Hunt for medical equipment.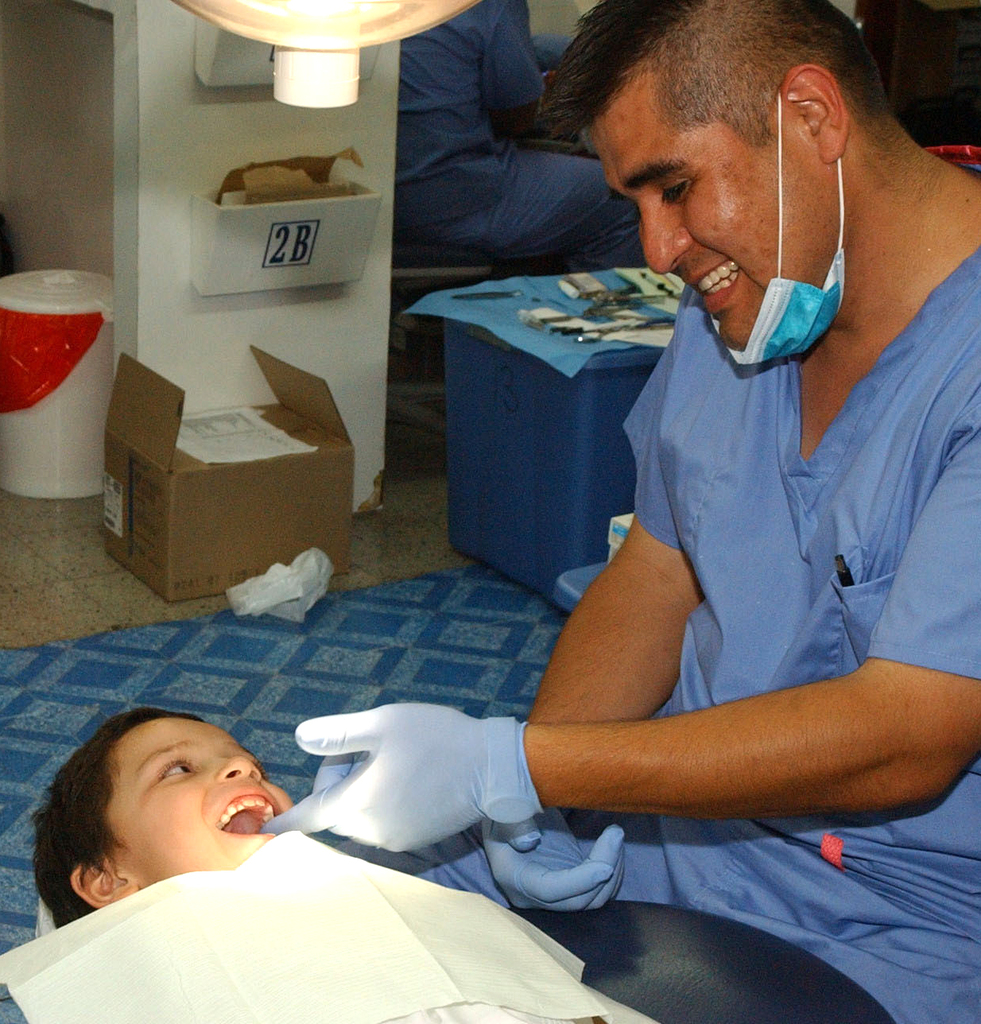
Hunted down at [508,887,897,1023].
